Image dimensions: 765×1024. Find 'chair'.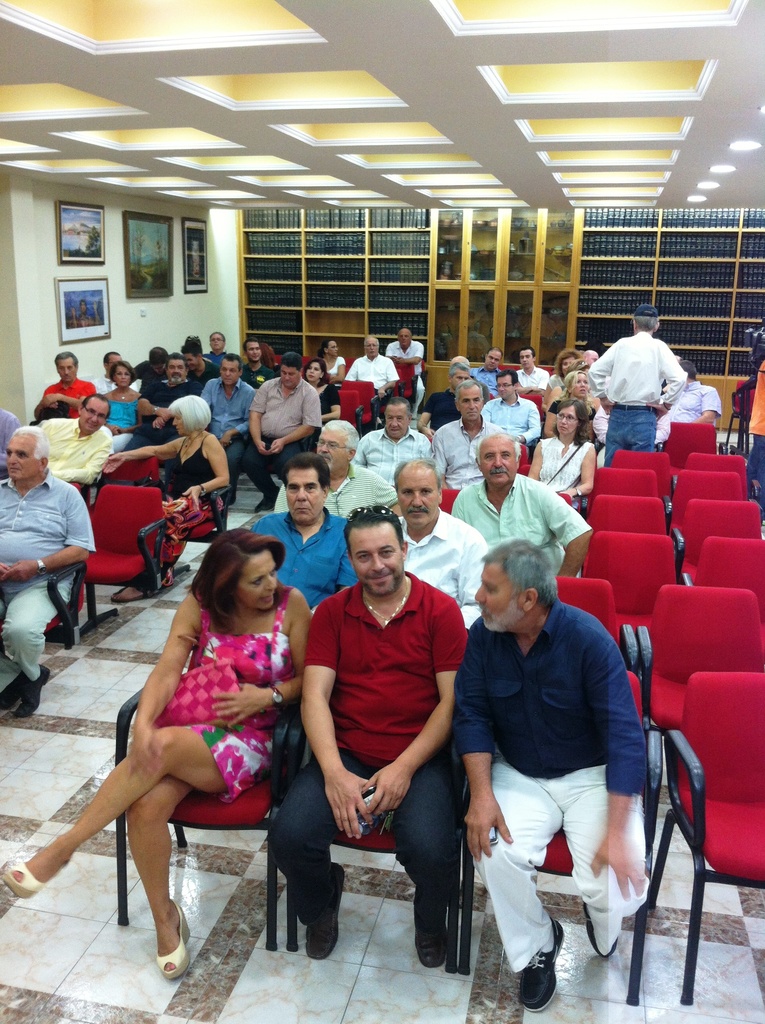
bbox(674, 495, 763, 588).
